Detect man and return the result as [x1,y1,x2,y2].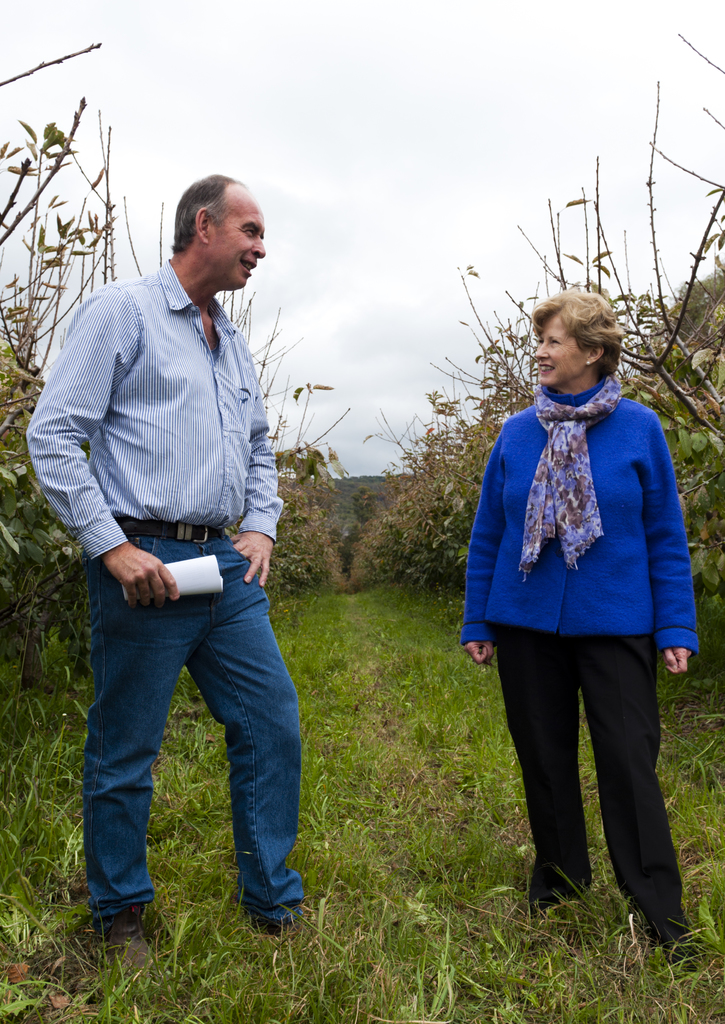
[40,159,330,938].
